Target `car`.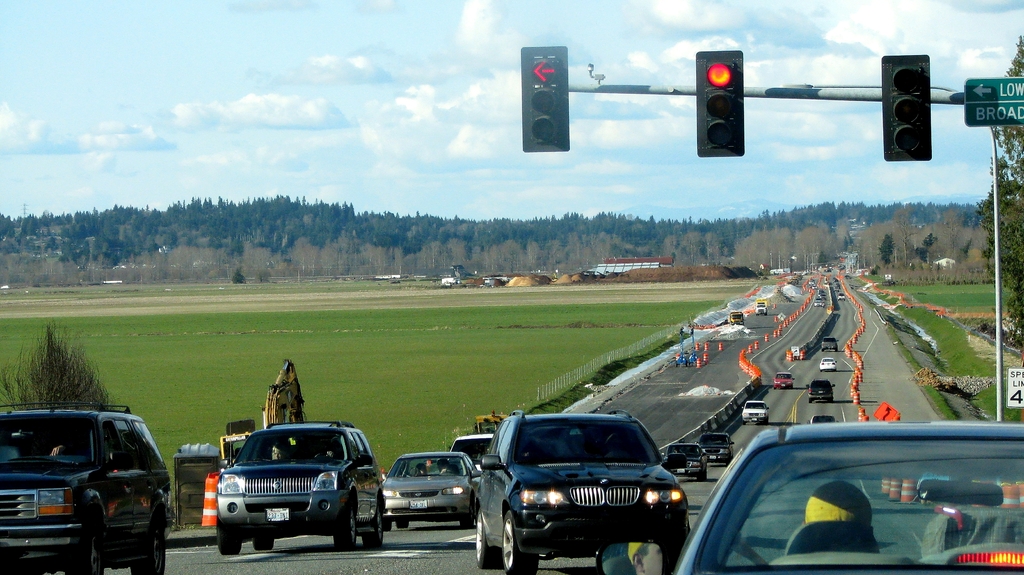
Target region: bbox=(742, 399, 768, 424).
